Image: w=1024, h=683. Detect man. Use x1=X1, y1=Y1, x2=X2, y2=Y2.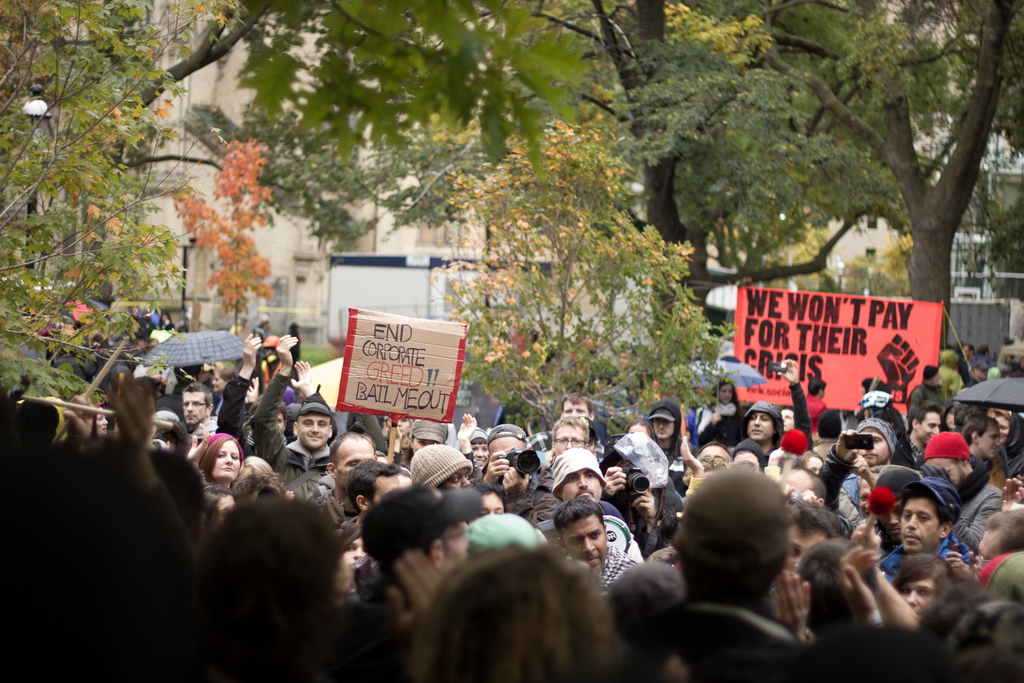
x1=660, y1=464, x2=815, y2=673.
